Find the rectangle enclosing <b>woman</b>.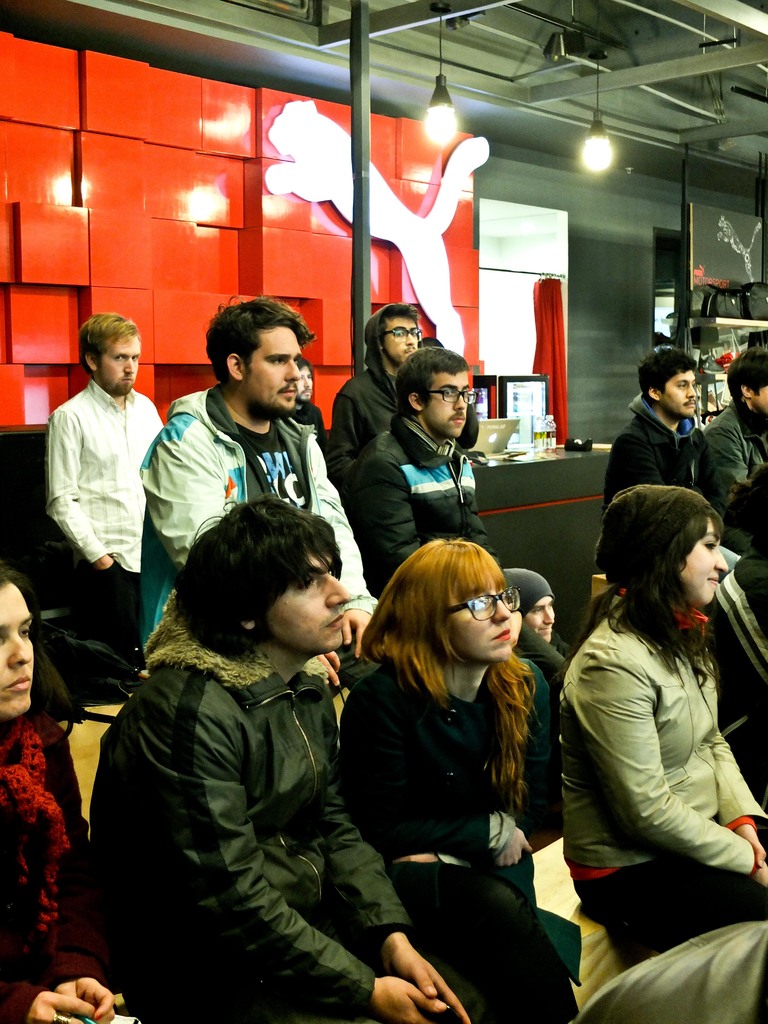
select_region(0, 560, 157, 1023).
